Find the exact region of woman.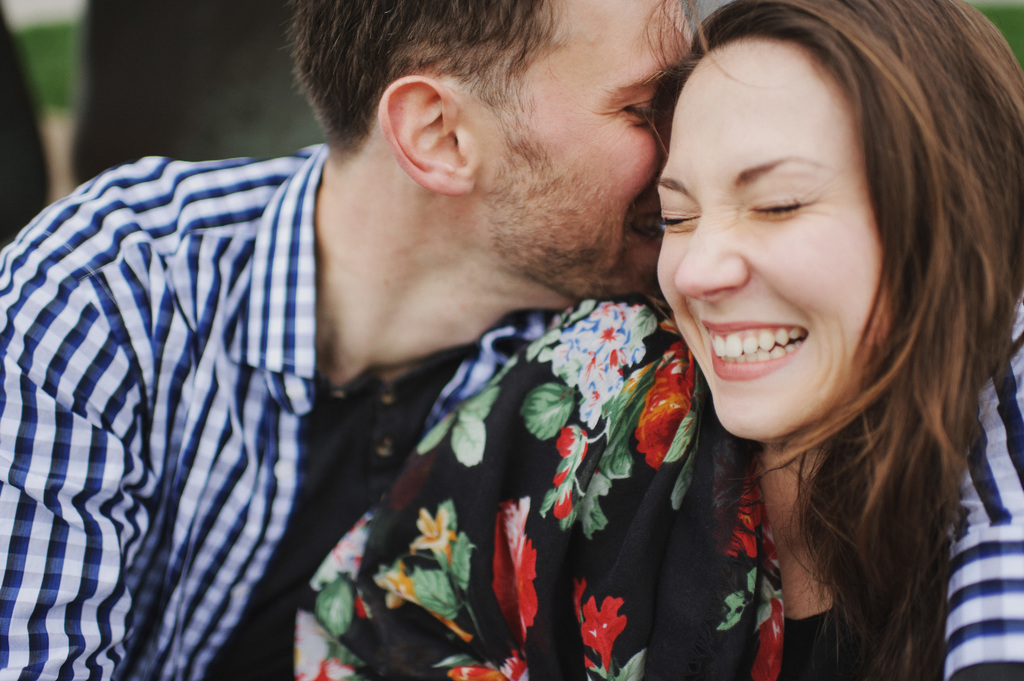
Exact region: bbox=(277, 0, 1023, 680).
